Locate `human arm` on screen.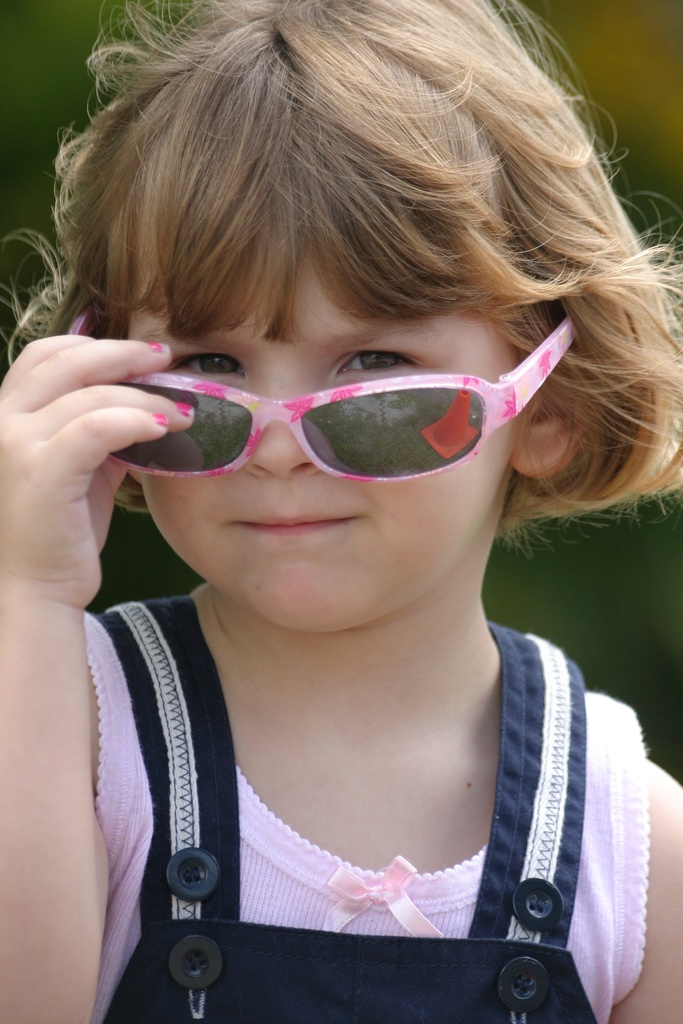
On screen at {"left": 605, "top": 758, "right": 682, "bottom": 1023}.
